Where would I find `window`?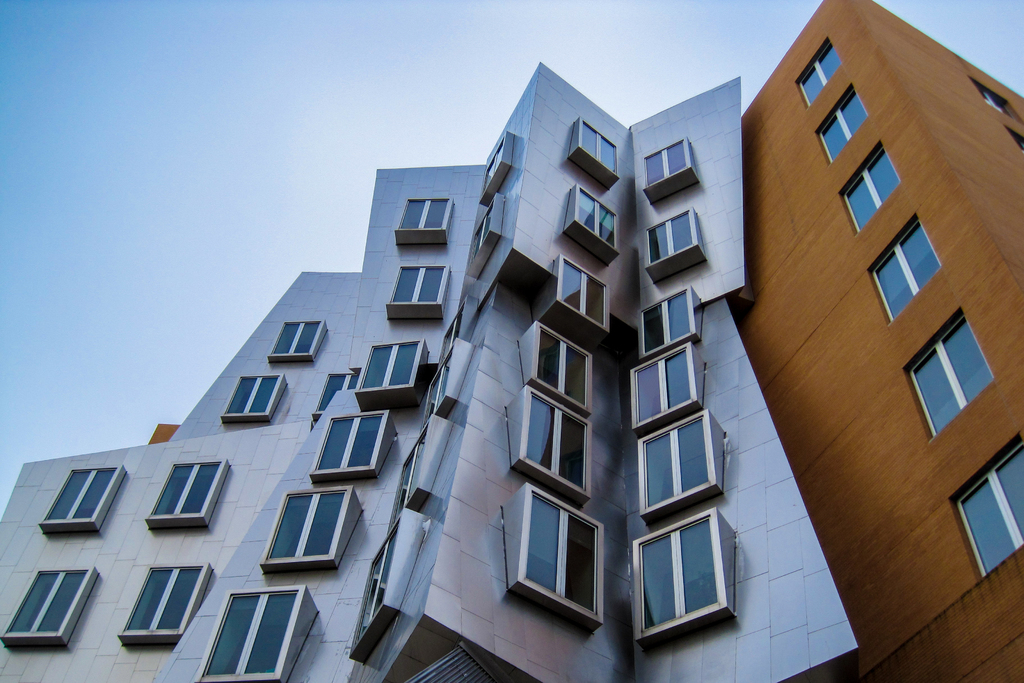
At <region>643, 142, 689, 189</region>.
